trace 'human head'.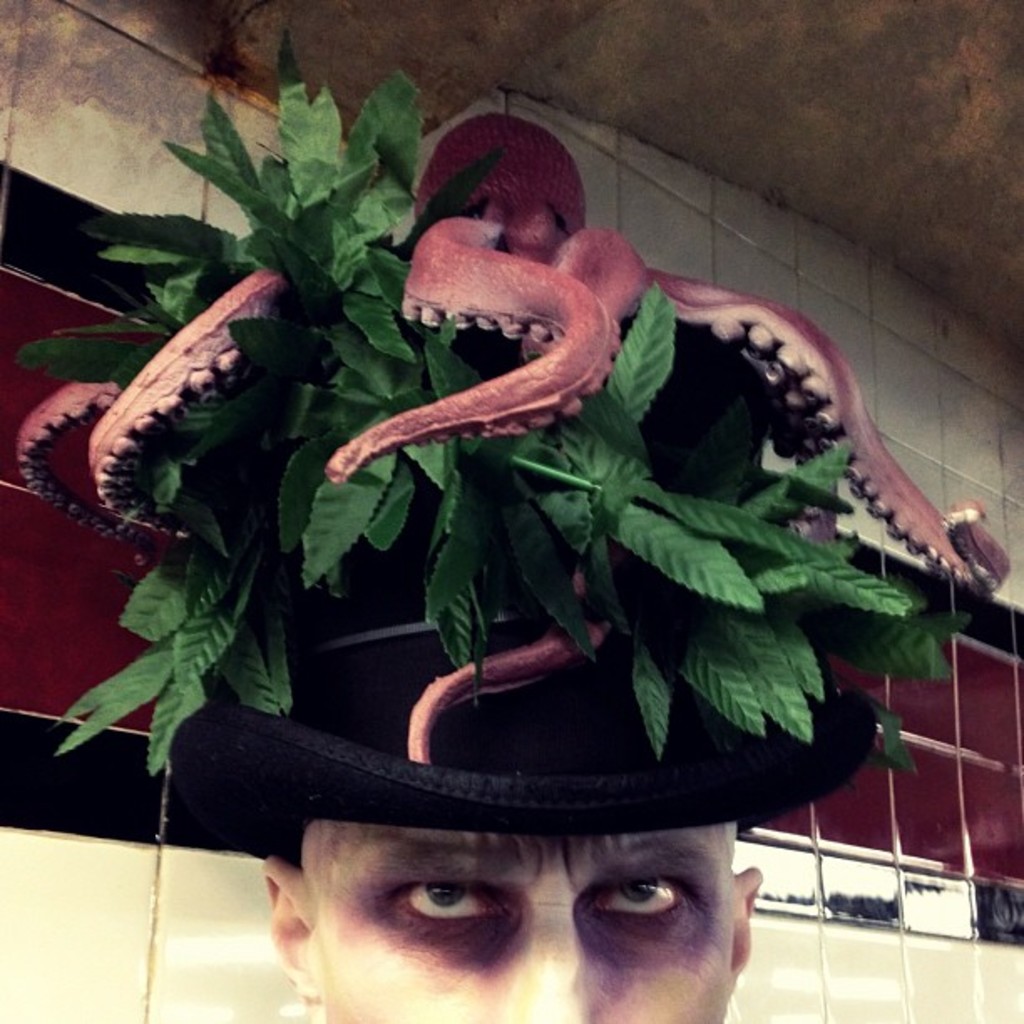
Traced to left=182, top=758, right=830, bottom=1023.
